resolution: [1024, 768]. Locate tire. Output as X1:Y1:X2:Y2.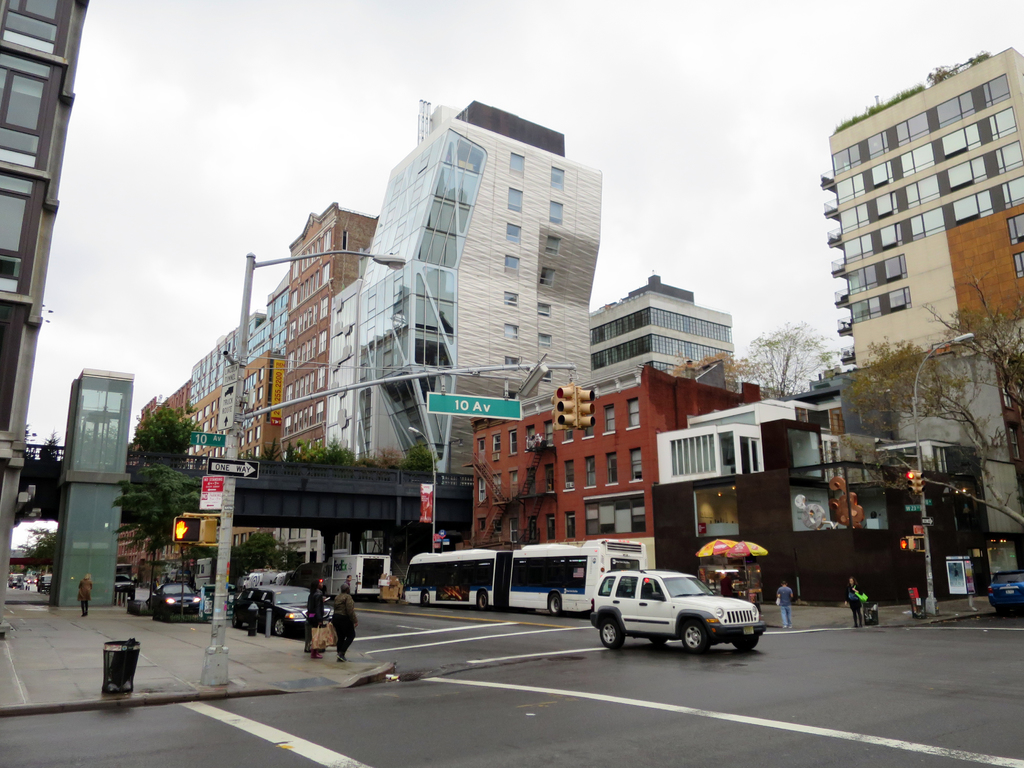
648:637:663:644.
